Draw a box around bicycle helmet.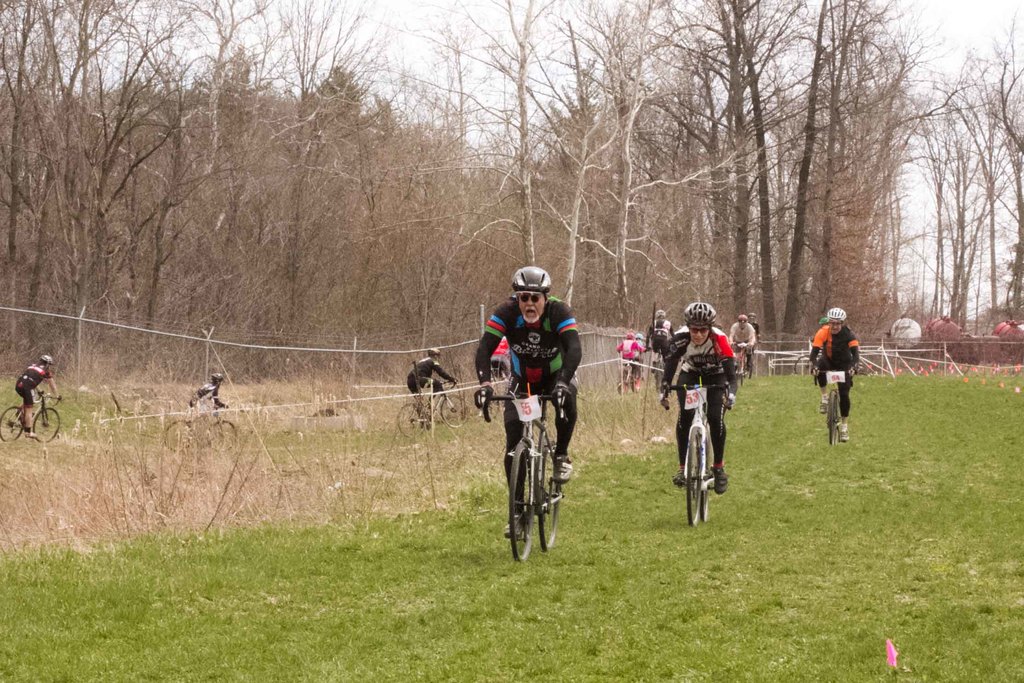
678 299 719 323.
